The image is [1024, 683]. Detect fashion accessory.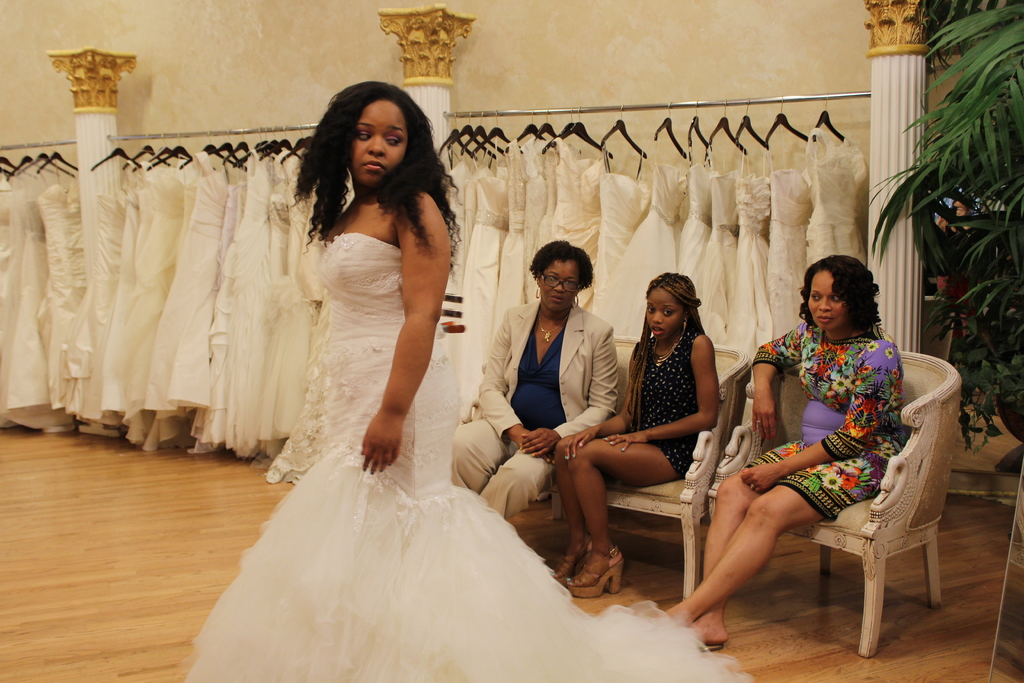
Detection: BBox(536, 287, 542, 297).
